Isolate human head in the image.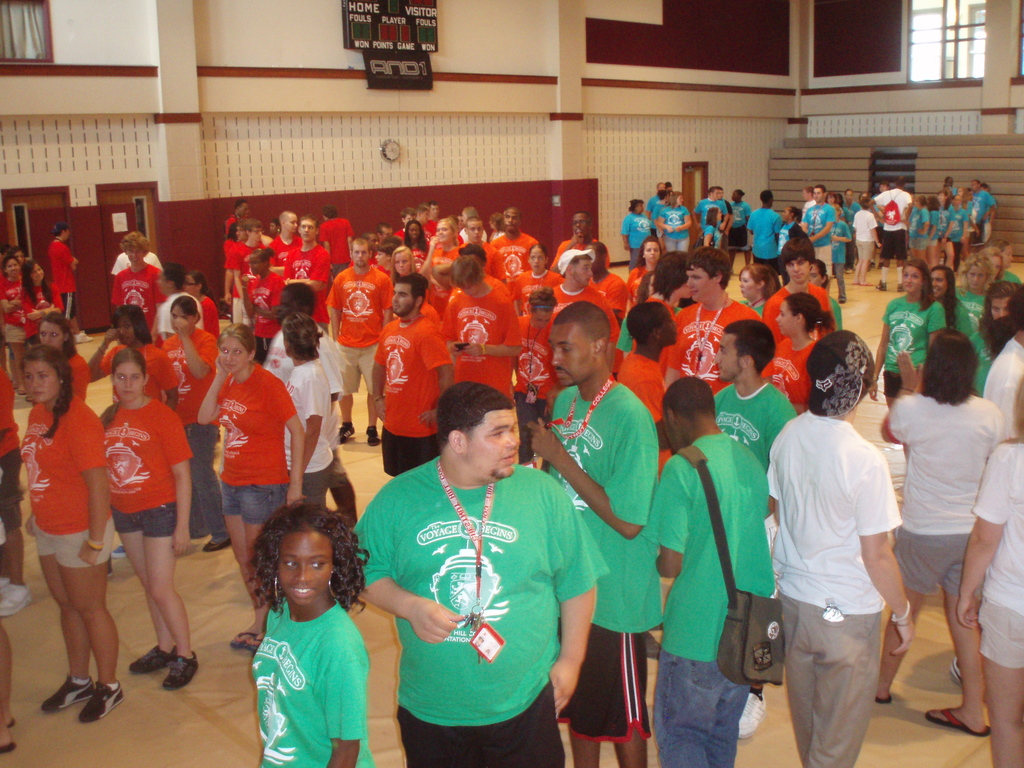
Isolated region: Rect(270, 218, 282, 232).
